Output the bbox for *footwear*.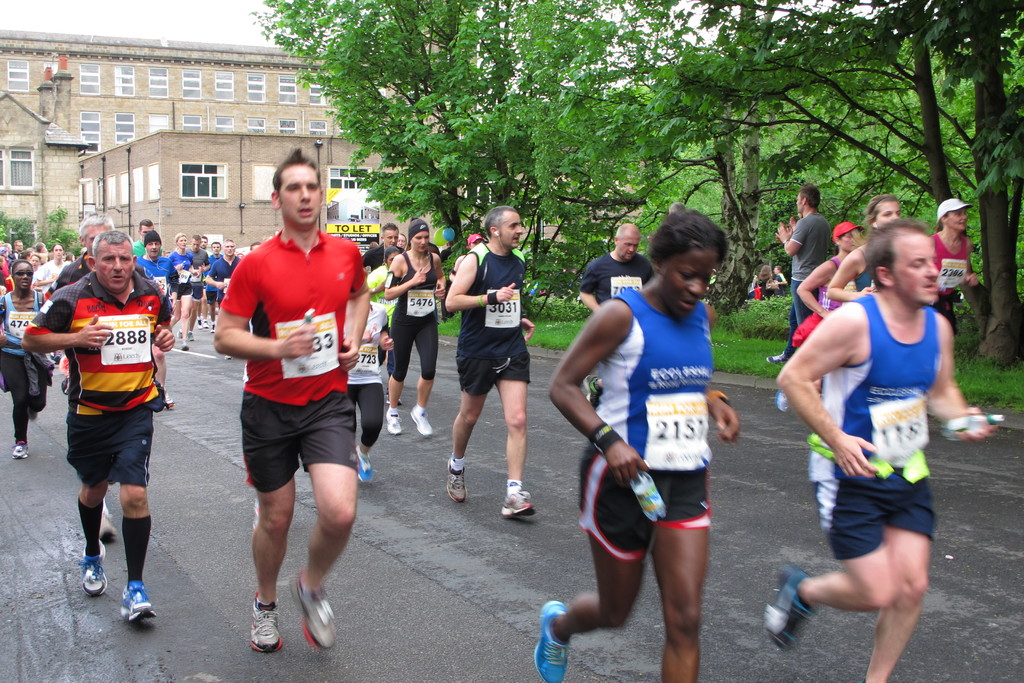
left=586, top=374, right=601, bottom=409.
